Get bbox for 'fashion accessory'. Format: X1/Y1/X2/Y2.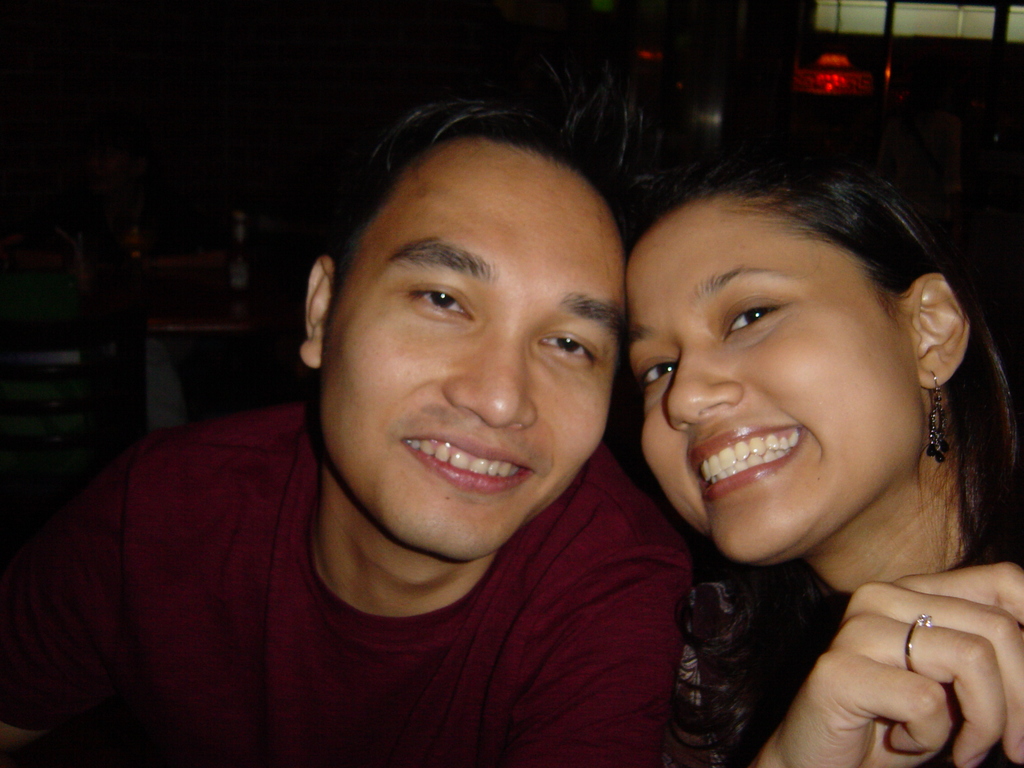
929/371/947/467.
